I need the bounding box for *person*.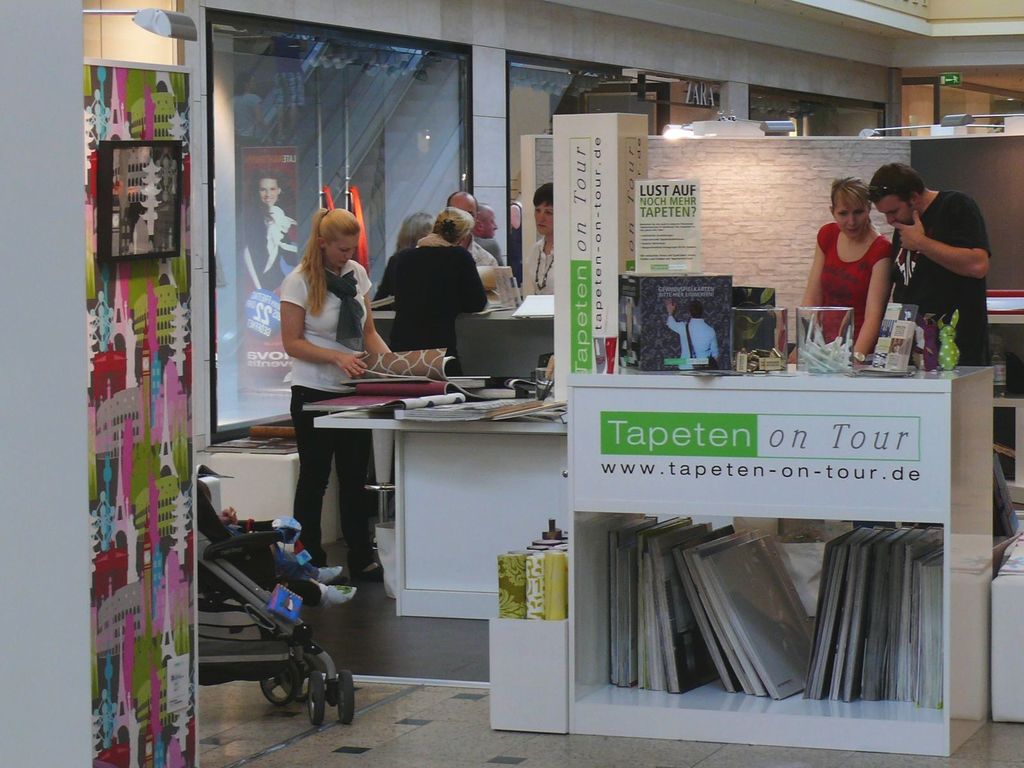
Here it is: bbox=(812, 172, 921, 371).
